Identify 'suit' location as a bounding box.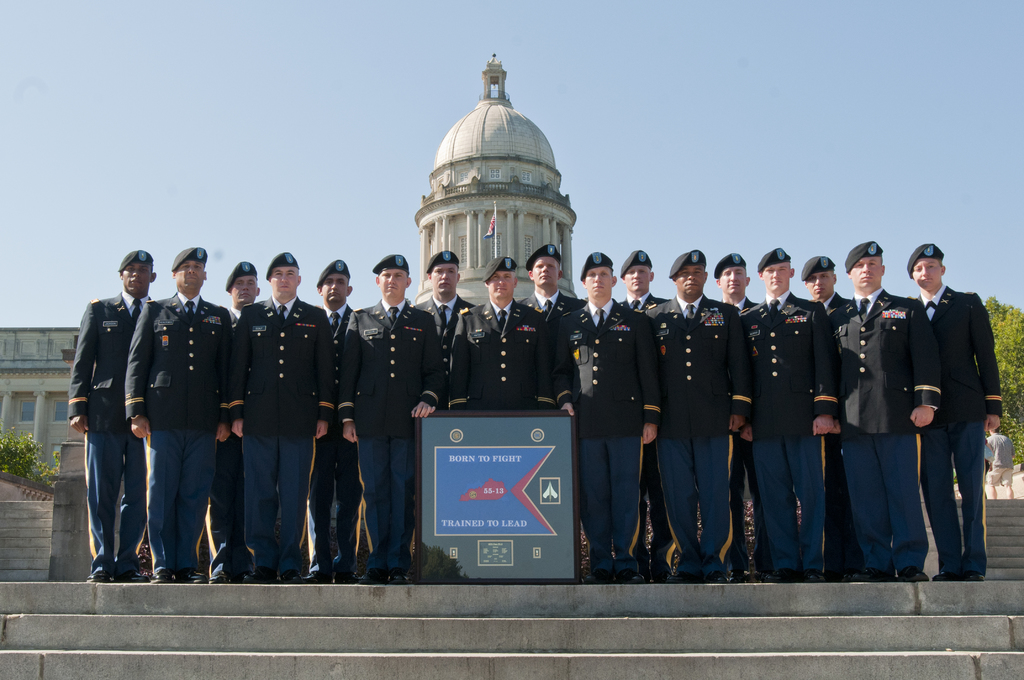
{"x1": 621, "y1": 296, "x2": 655, "y2": 310}.
